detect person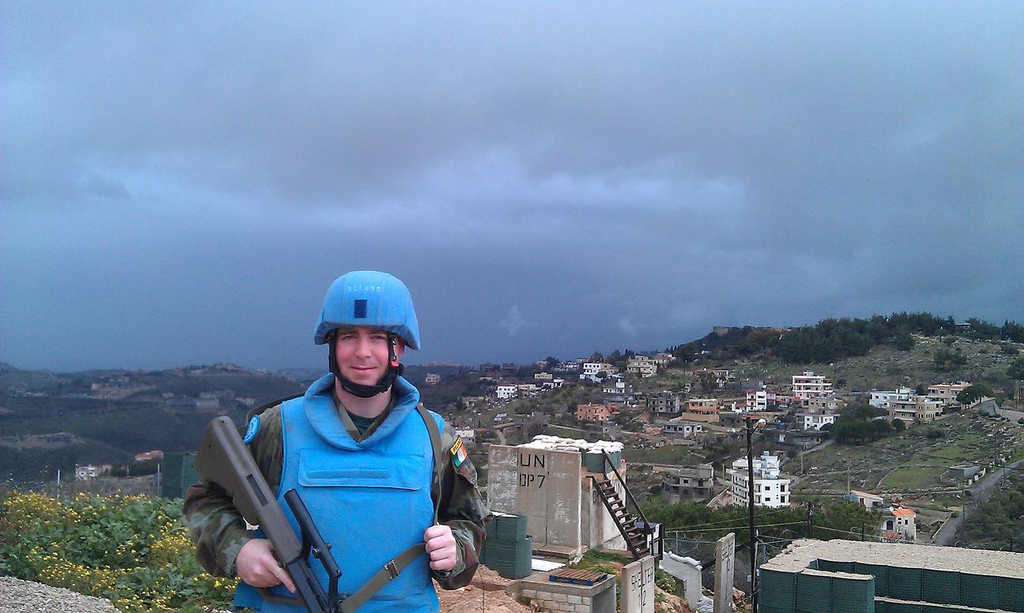
box(210, 270, 469, 611)
